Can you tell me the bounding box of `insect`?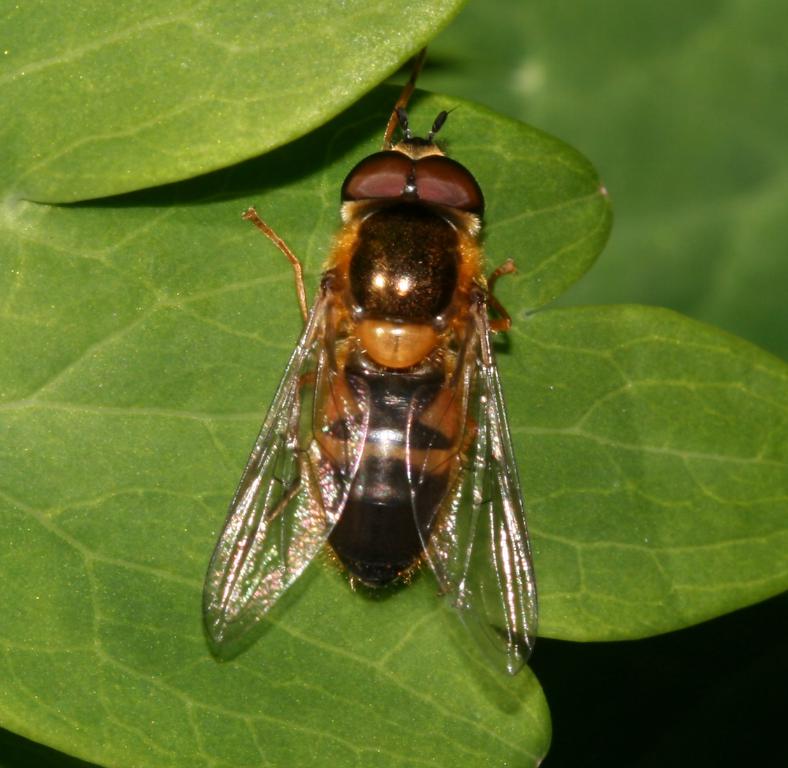
(x1=201, y1=45, x2=536, y2=683).
